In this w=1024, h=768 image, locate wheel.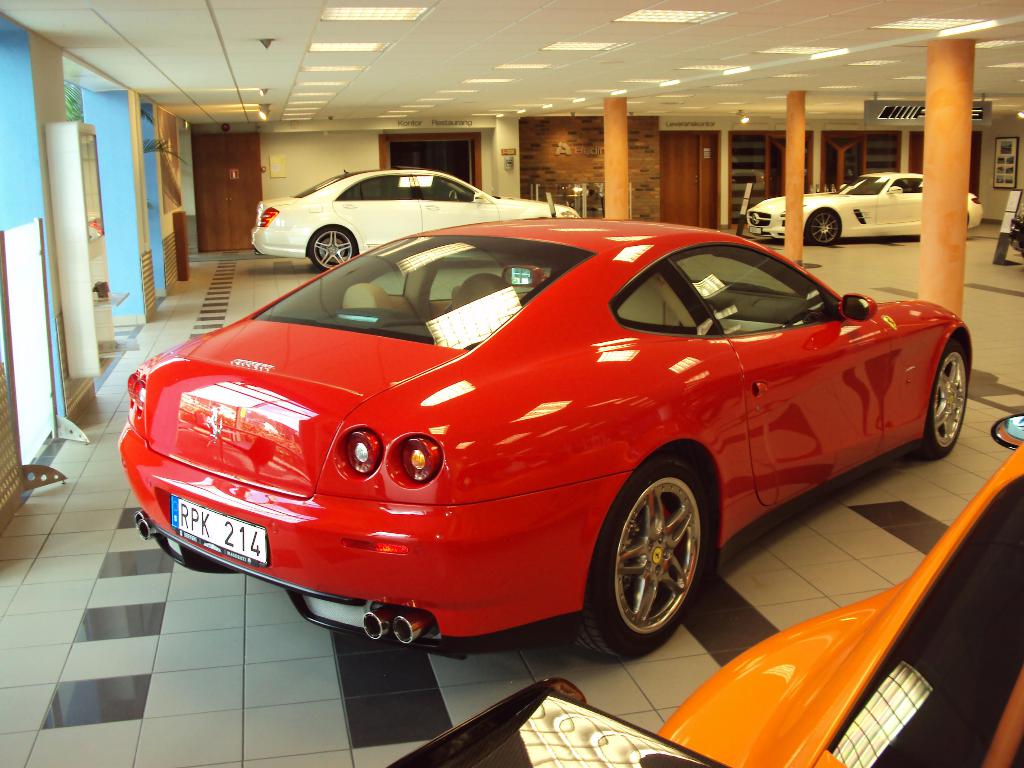
Bounding box: Rect(592, 462, 718, 656).
